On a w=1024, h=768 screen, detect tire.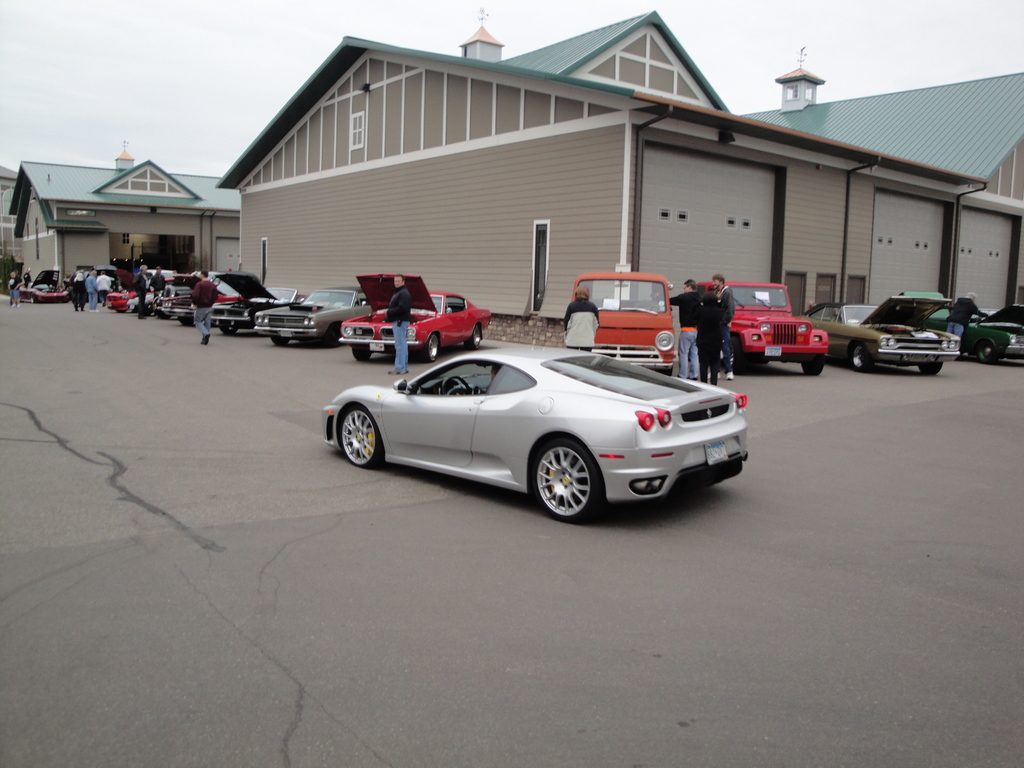
[979, 340, 997, 364].
